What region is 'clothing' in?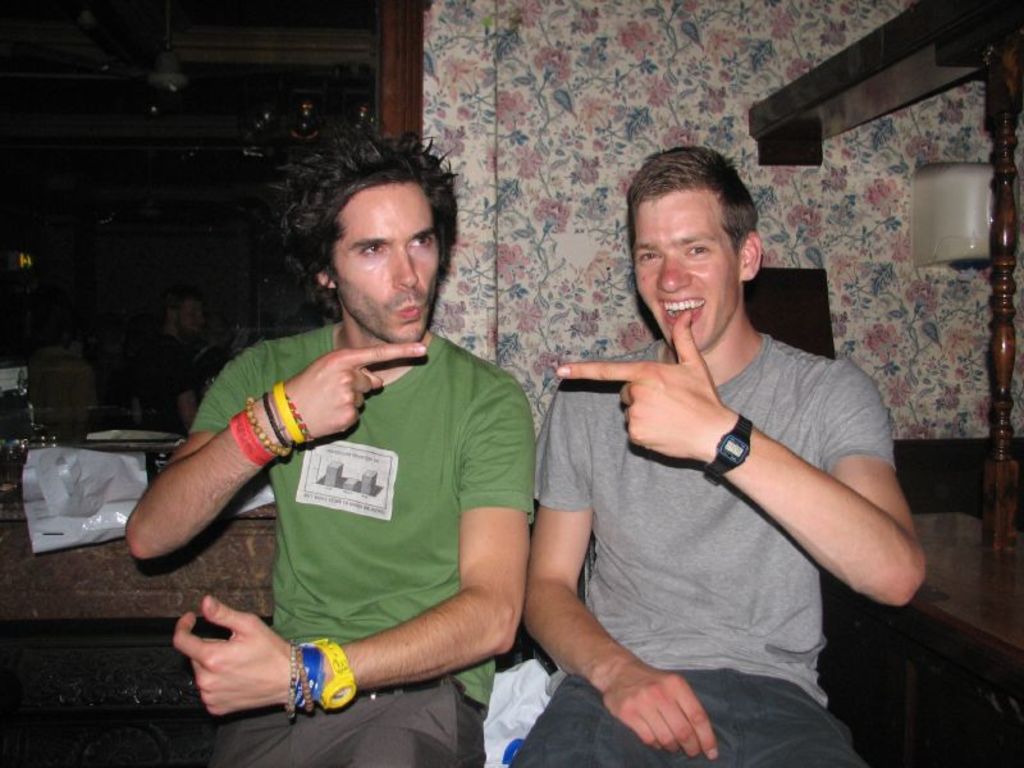
crop(506, 666, 864, 764).
